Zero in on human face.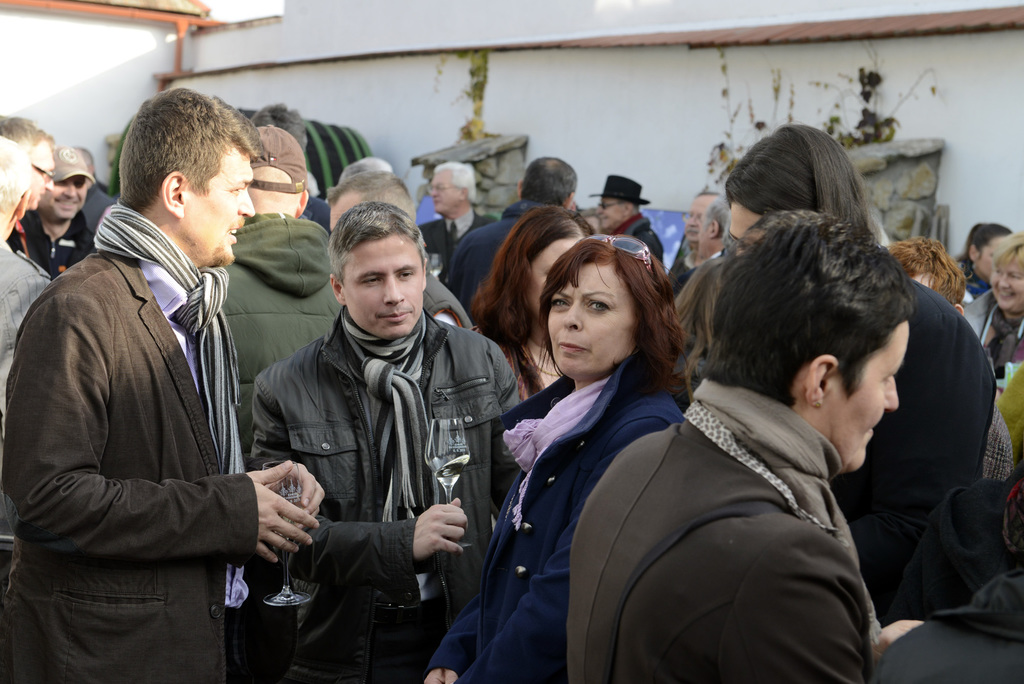
Zeroed in: select_region(596, 192, 625, 232).
